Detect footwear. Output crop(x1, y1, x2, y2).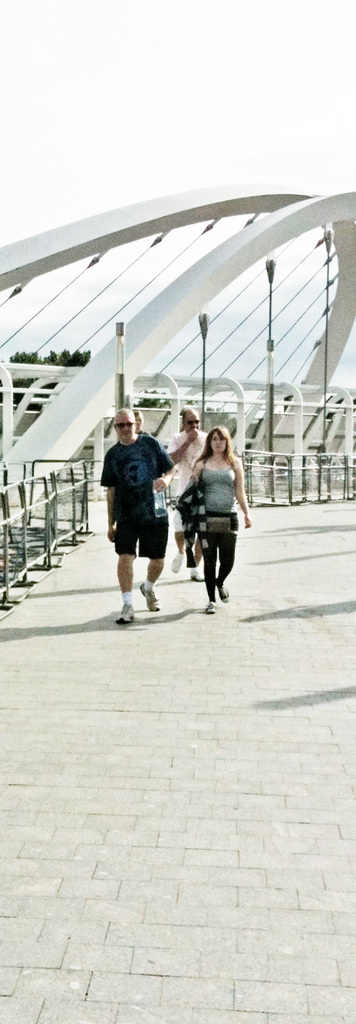
crop(169, 550, 184, 570).
